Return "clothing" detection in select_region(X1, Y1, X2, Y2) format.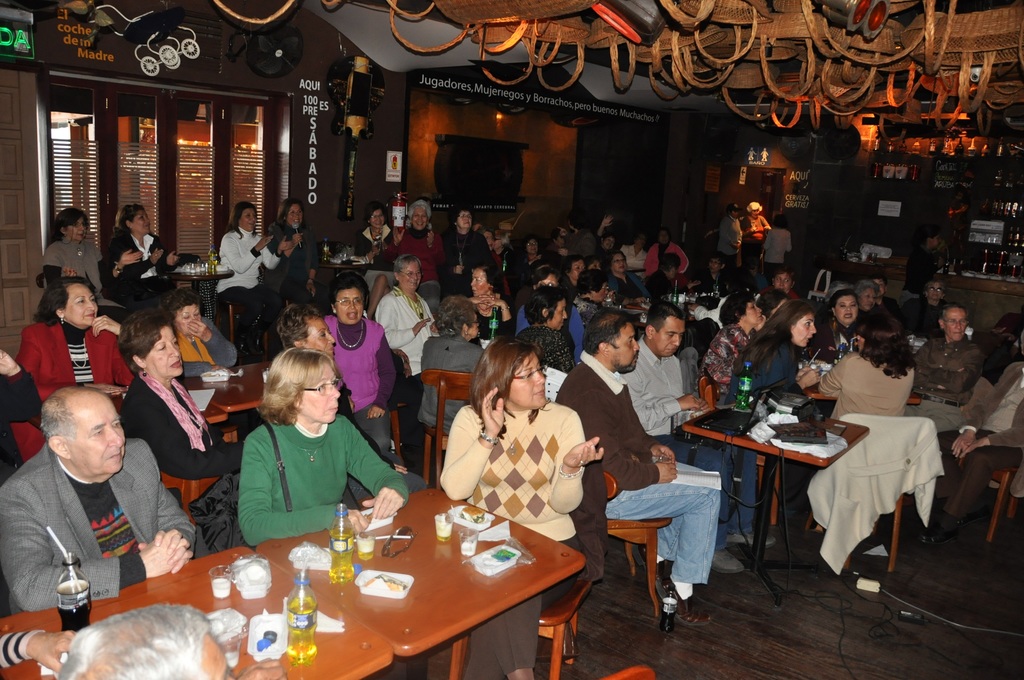
select_region(372, 280, 435, 382).
